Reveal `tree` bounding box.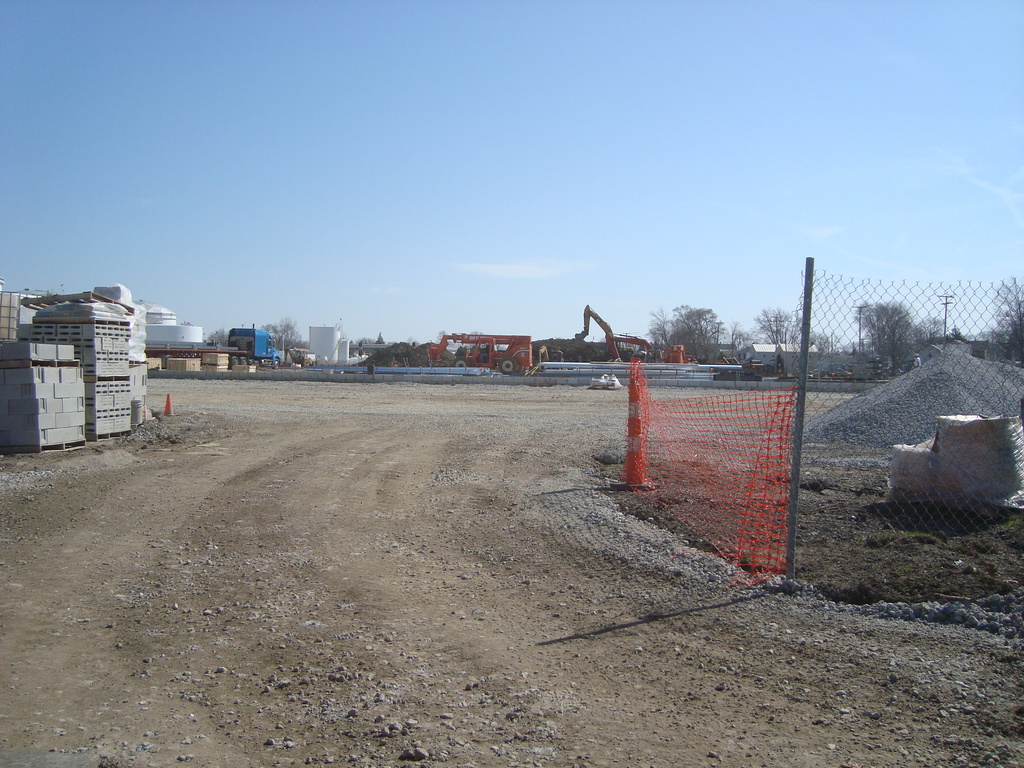
Revealed: bbox=[737, 306, 813, 364].
